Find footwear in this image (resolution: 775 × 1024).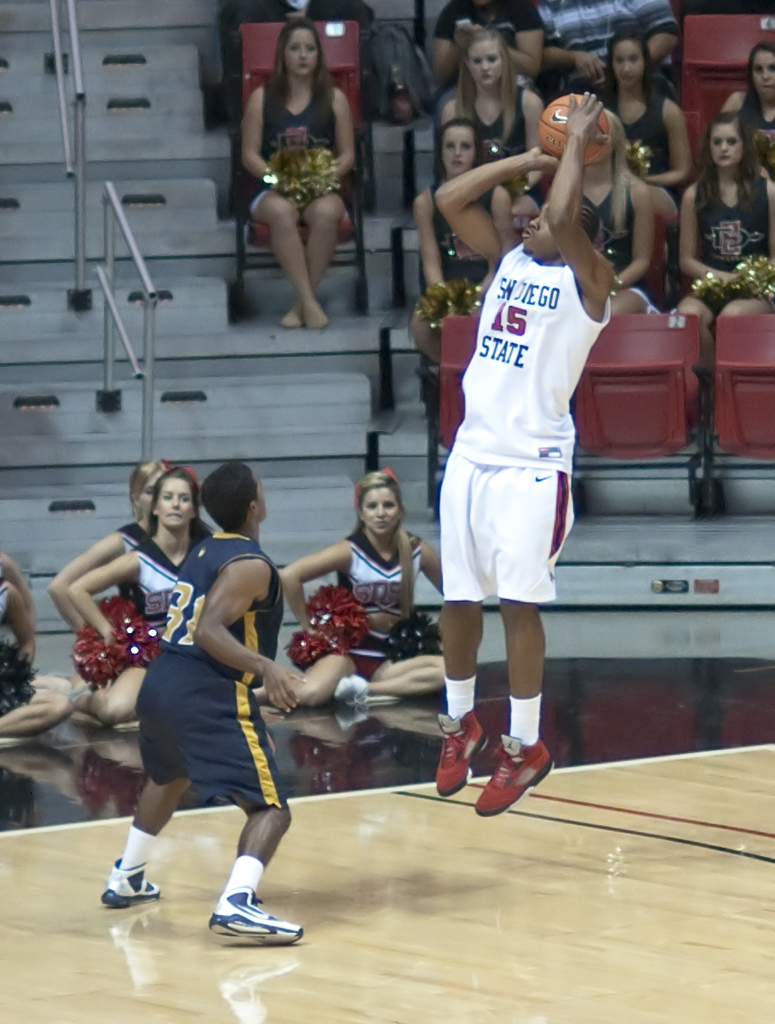
BBox(103, 858, 164, 905).
